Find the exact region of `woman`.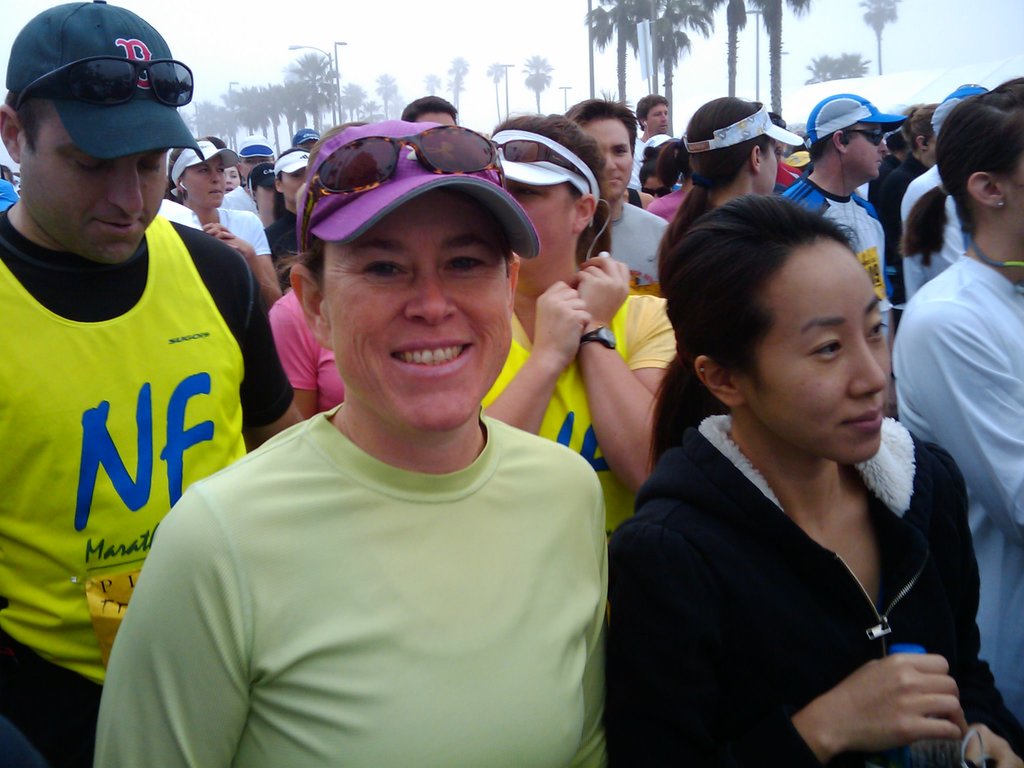
Exact region: 263:150:306:266.
